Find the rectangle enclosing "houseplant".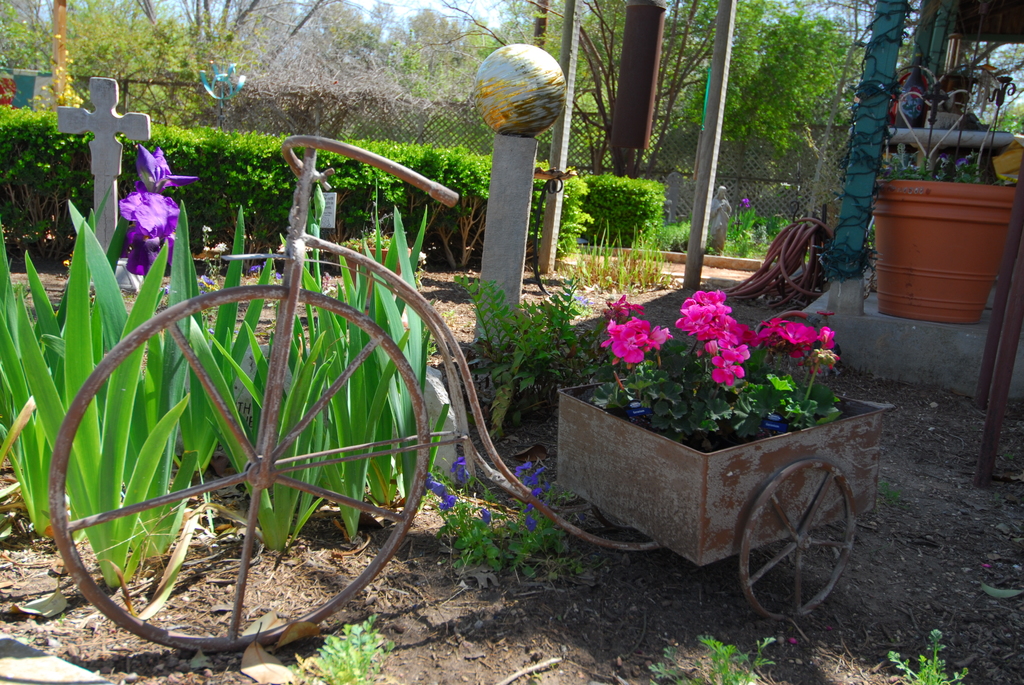
bbox=[540, 276, 902, 569].
